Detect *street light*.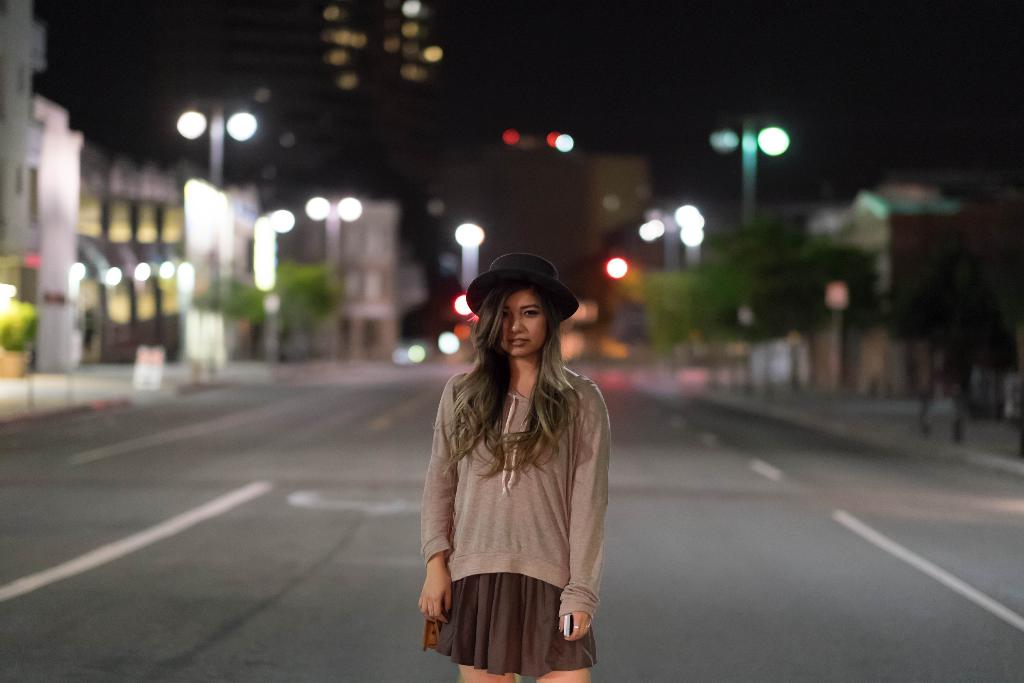
Detected at x1=305, y1=192, x2=362, y2=268.
